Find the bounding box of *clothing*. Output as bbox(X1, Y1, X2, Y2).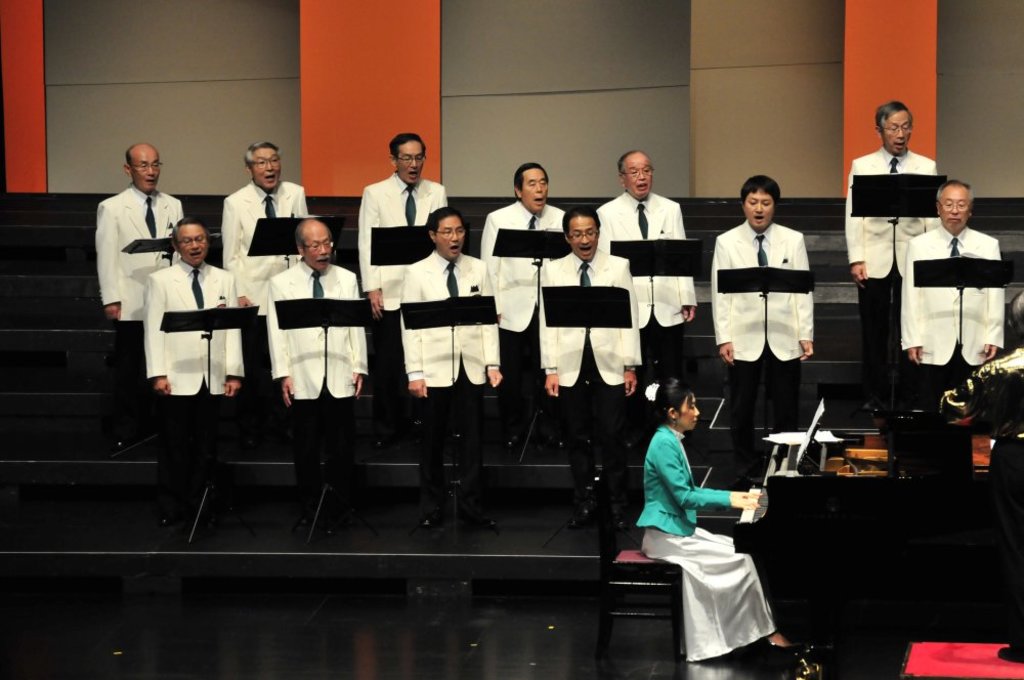
bbox(261, 257, 367, 484).
